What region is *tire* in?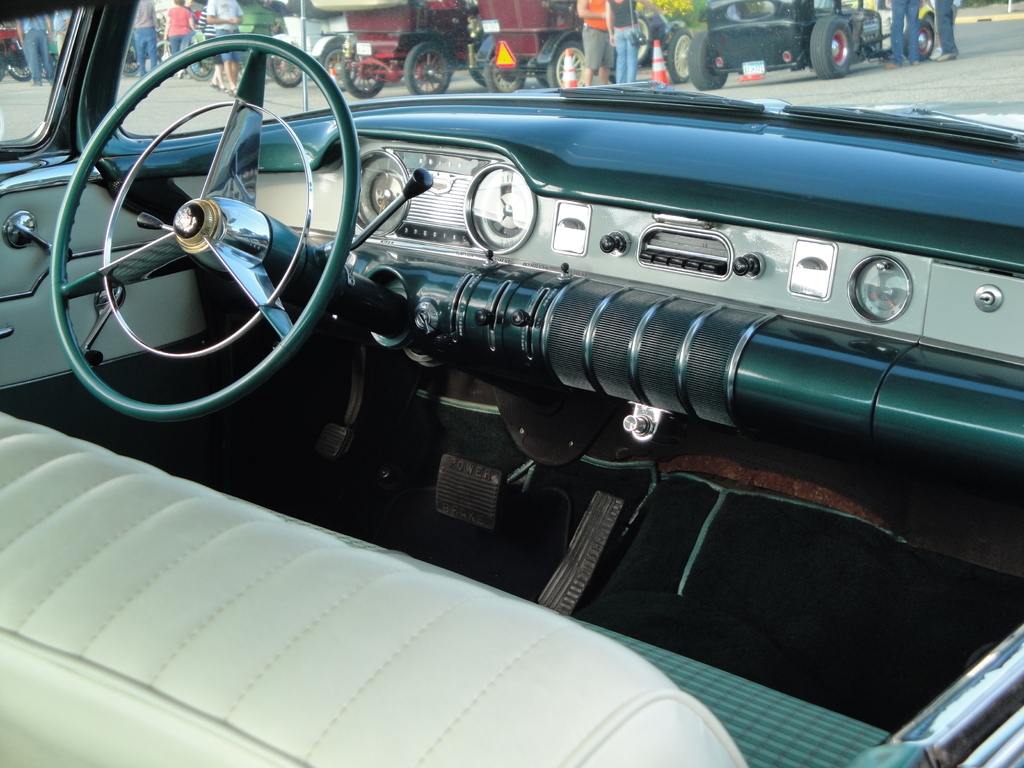
bbox(185, 36, 215, 80).
